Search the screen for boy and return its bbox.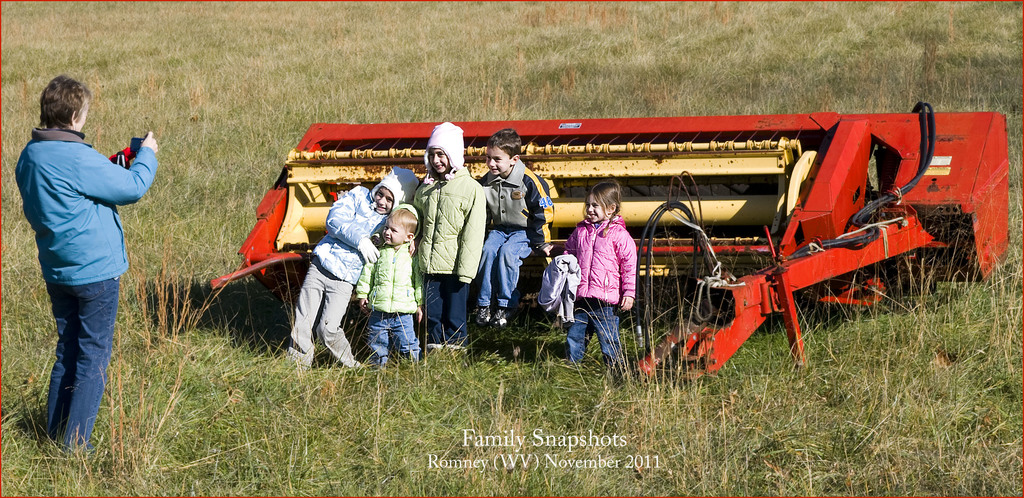
Found: <box>479,128,559,323</box>.
